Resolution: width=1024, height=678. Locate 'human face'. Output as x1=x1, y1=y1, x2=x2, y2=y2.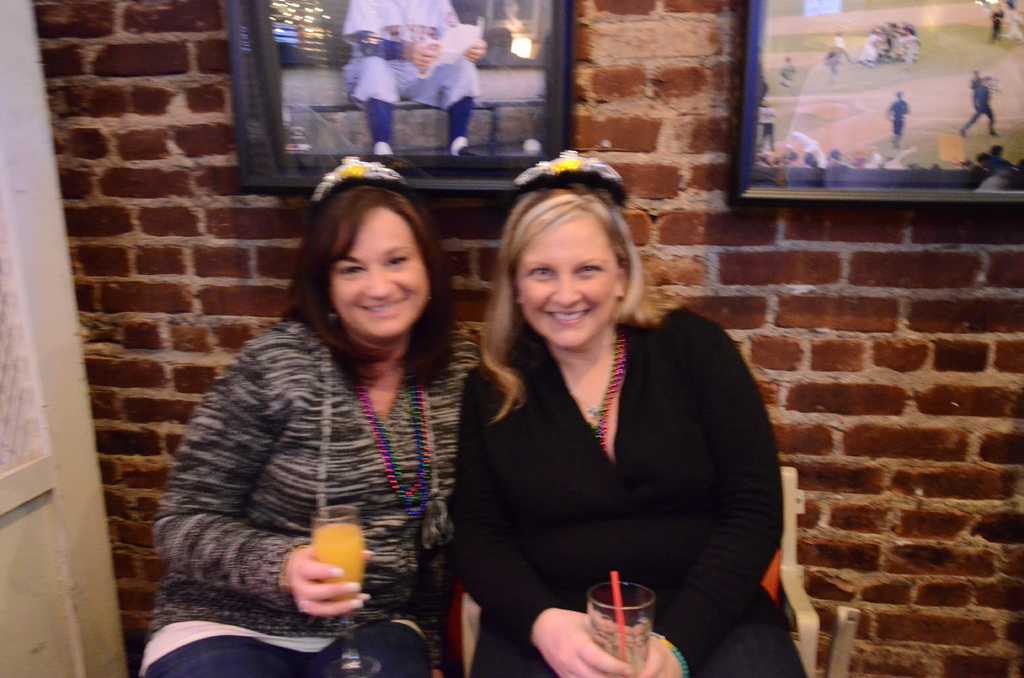
x1=515, y1=214, x2=619, y2=350.
